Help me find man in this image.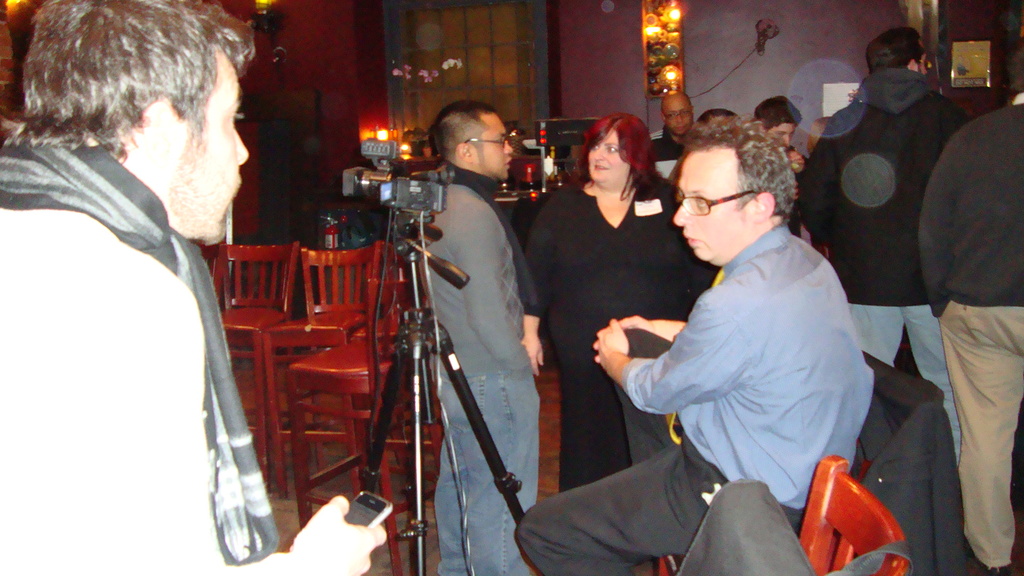
Found it: [755, 97, 811, 236].
